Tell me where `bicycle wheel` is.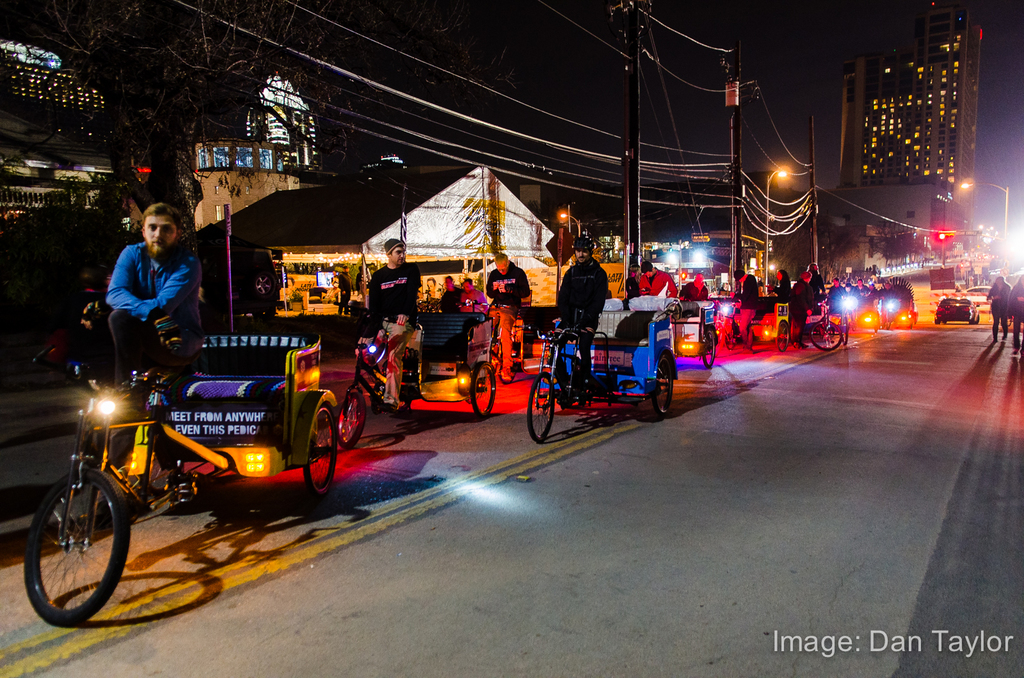
`bicycle wheel` is at pyautogui.locateOnScreen(531, 374, 557, 445).
